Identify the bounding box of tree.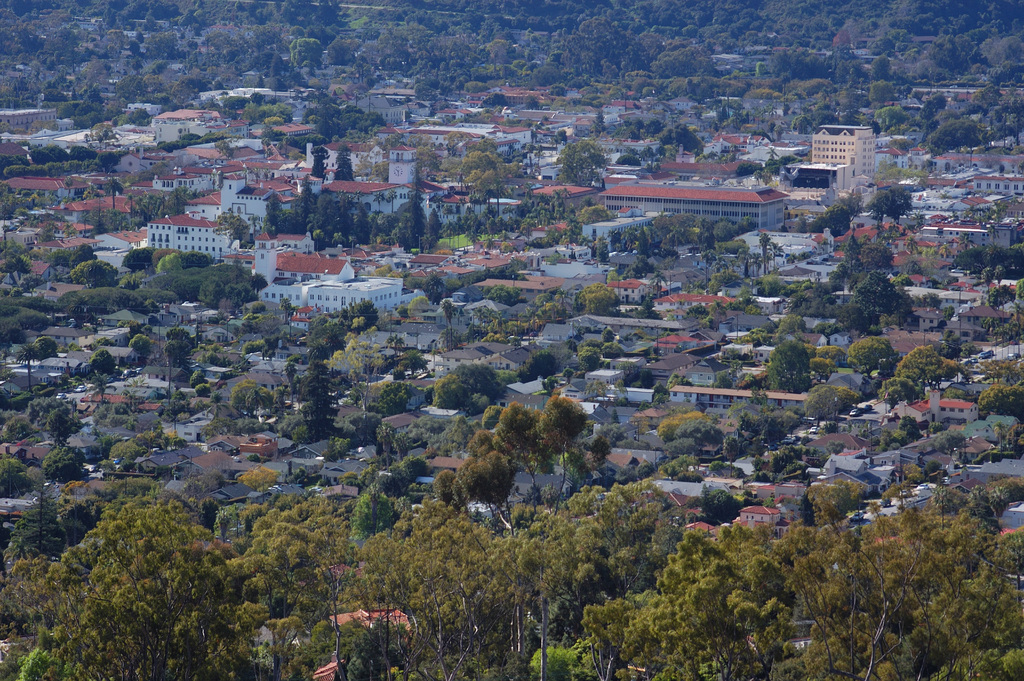
rect(842, 259, 909, 321).
